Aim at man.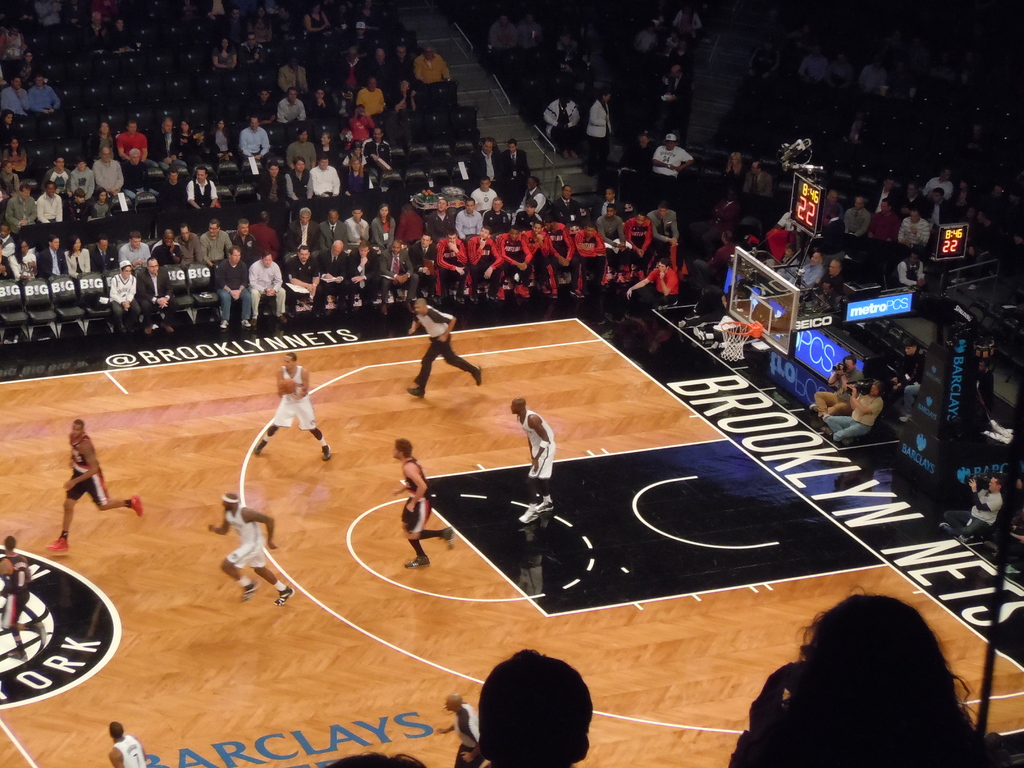
Aimed at l=47, t=420, r=145, b=548.
